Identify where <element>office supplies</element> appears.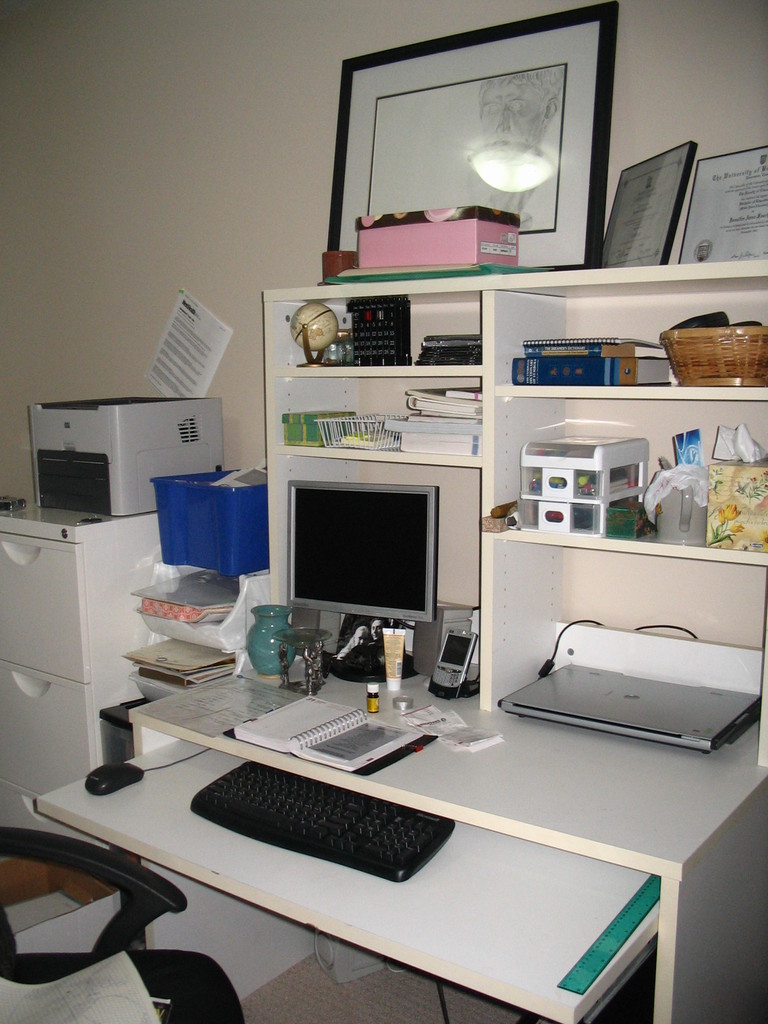
Appears at (349,293,412,364).
